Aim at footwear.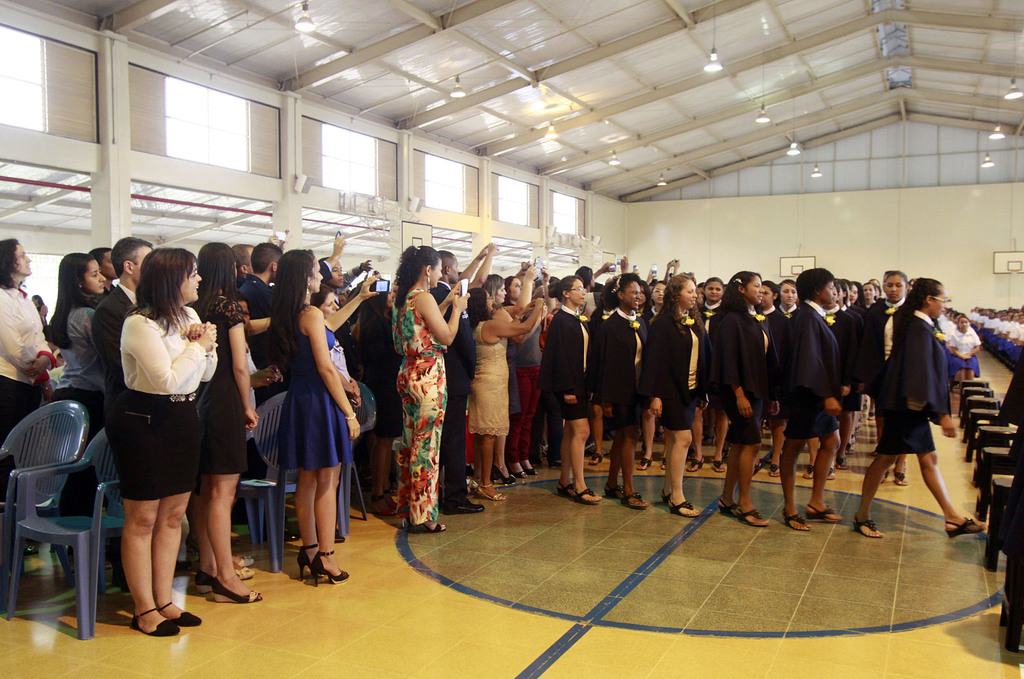
Aimed at locate(548, 459, 561, 466).
